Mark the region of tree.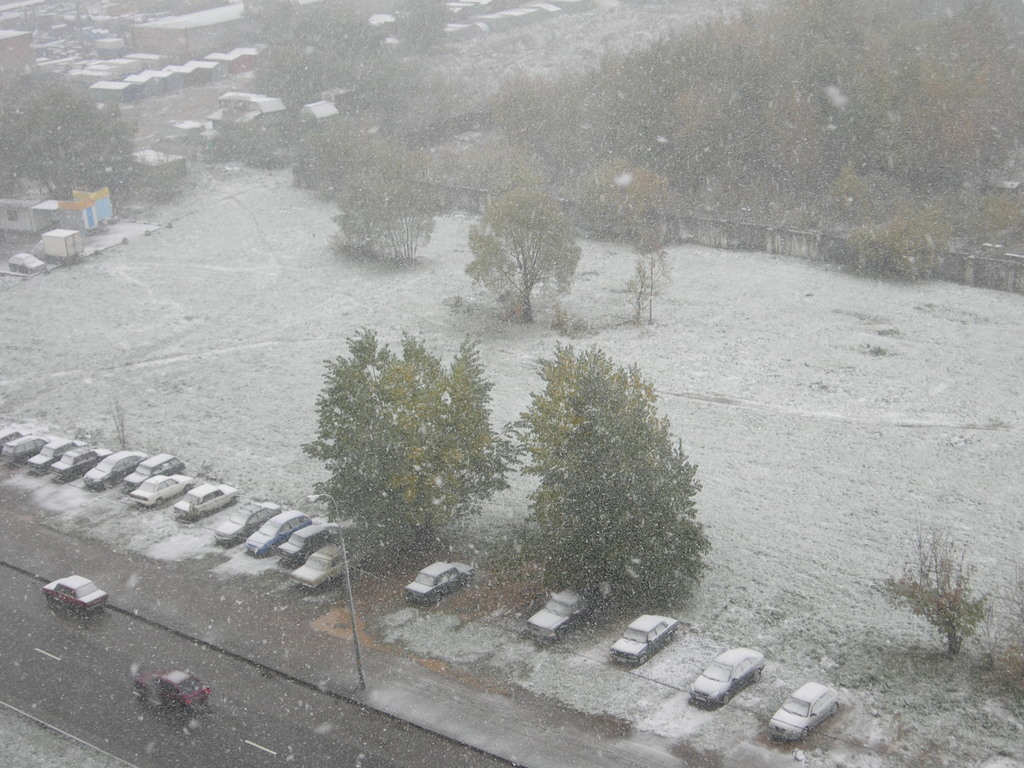
Region: (left=459, top=186, right=579, bottom=318).
